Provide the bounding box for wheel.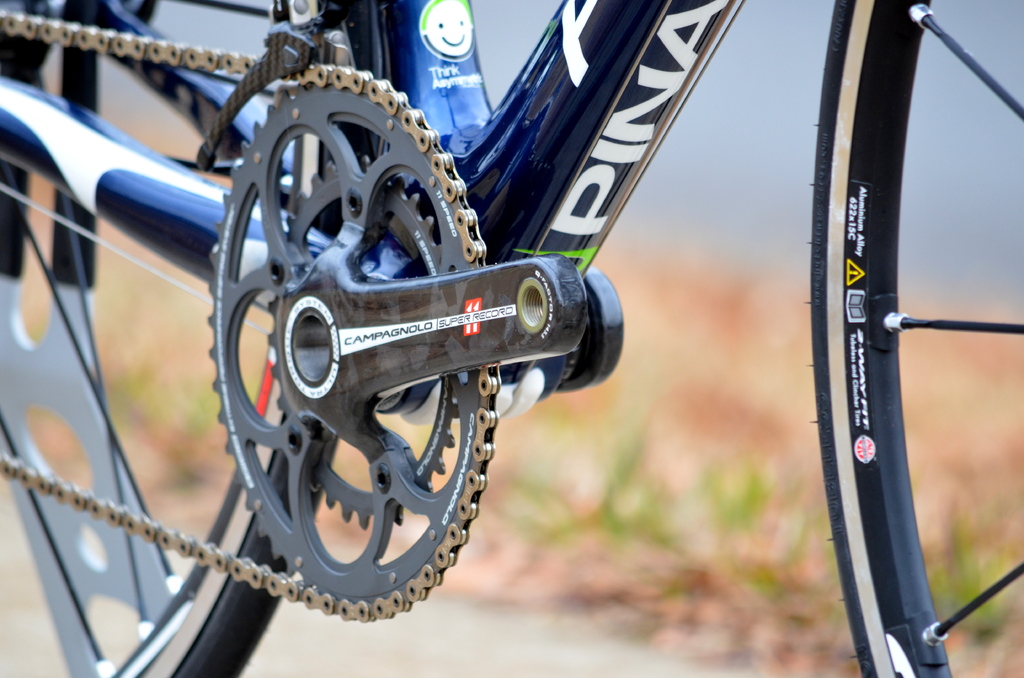
(205,69,479,604).
